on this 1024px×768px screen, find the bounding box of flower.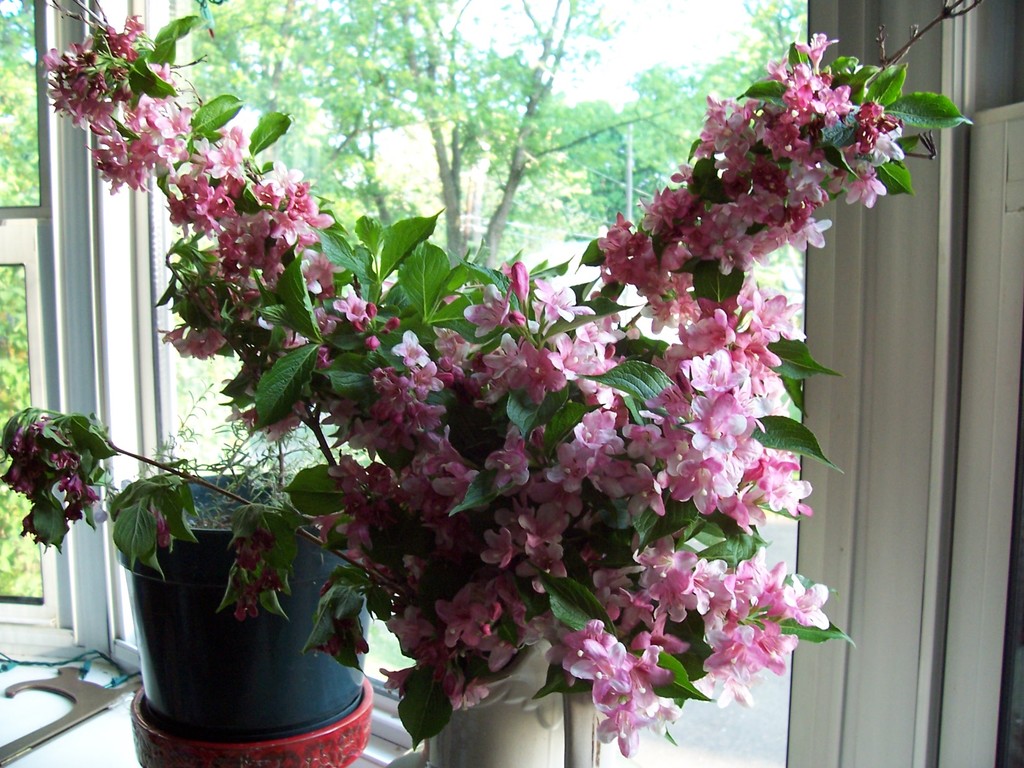
Bounding box: [572,419,608,460].
